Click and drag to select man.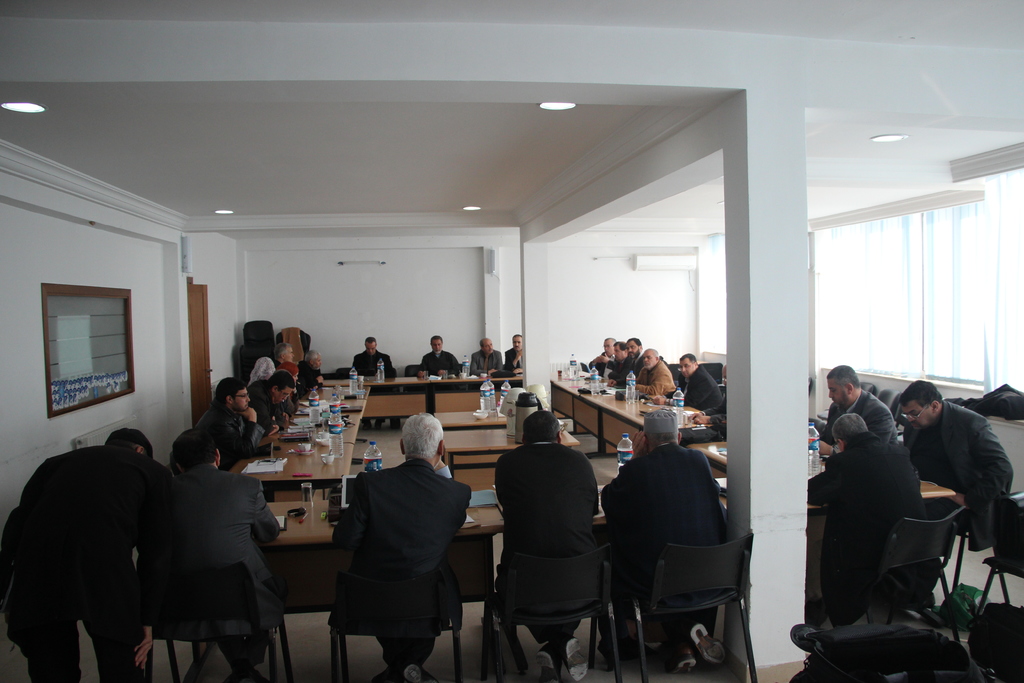
Selection: [x1=146, y1=429, x2=293, y2=682].
